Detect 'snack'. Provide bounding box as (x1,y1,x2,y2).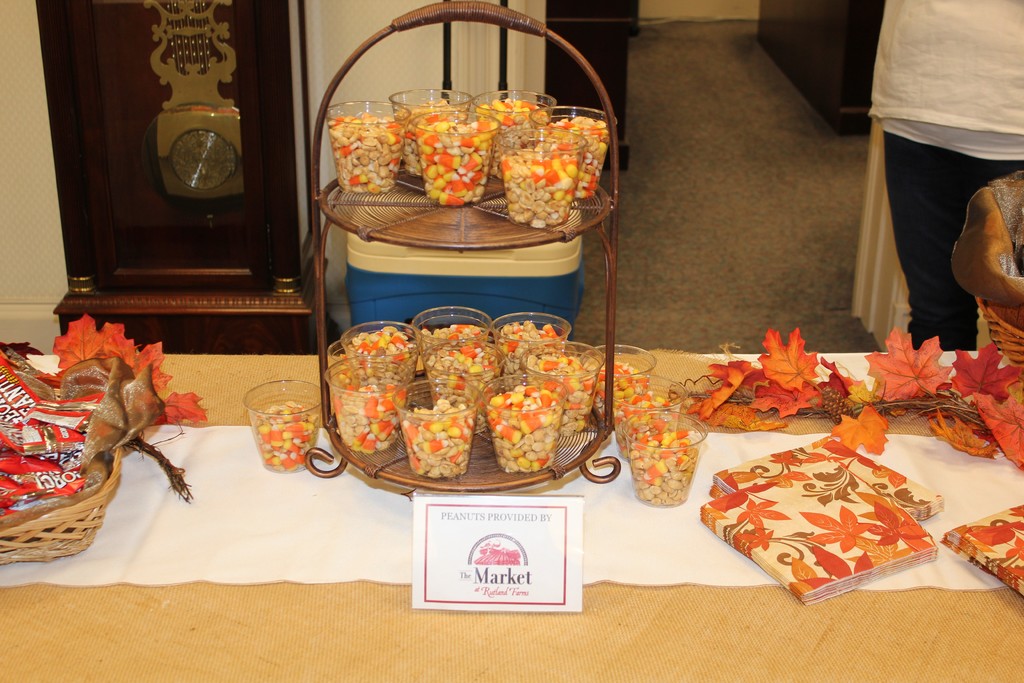
(239,403,321,473).
